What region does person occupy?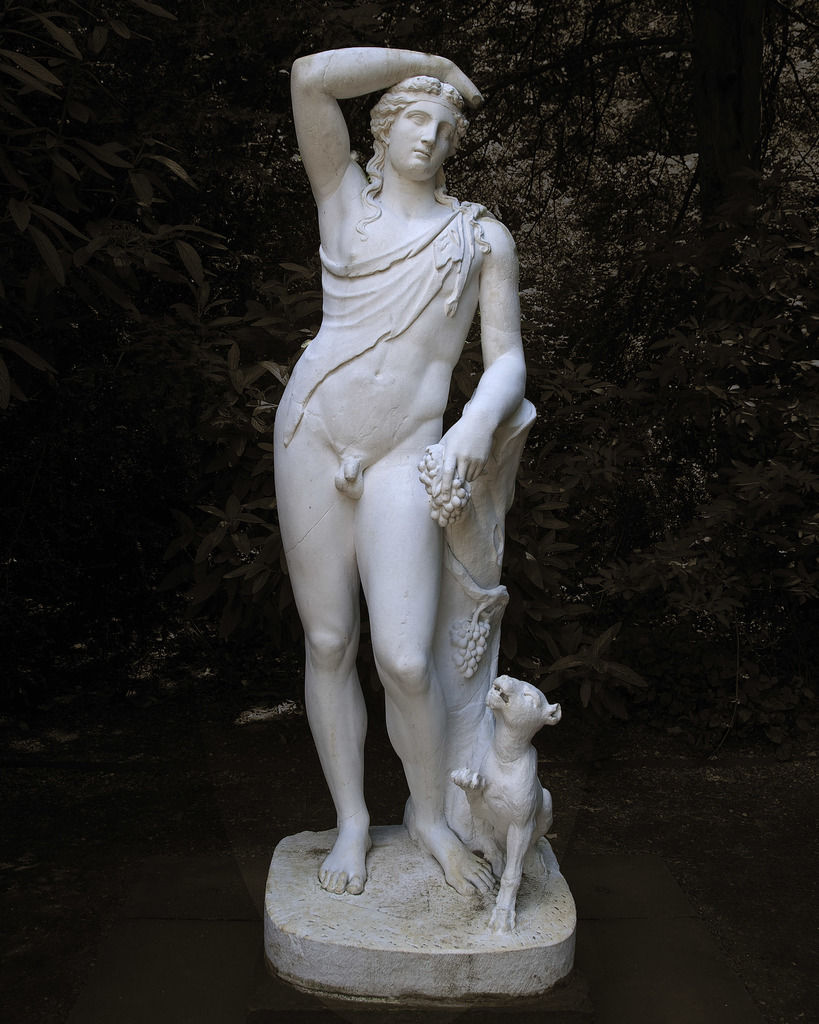
l=286, t=45, r=513, b=900.
